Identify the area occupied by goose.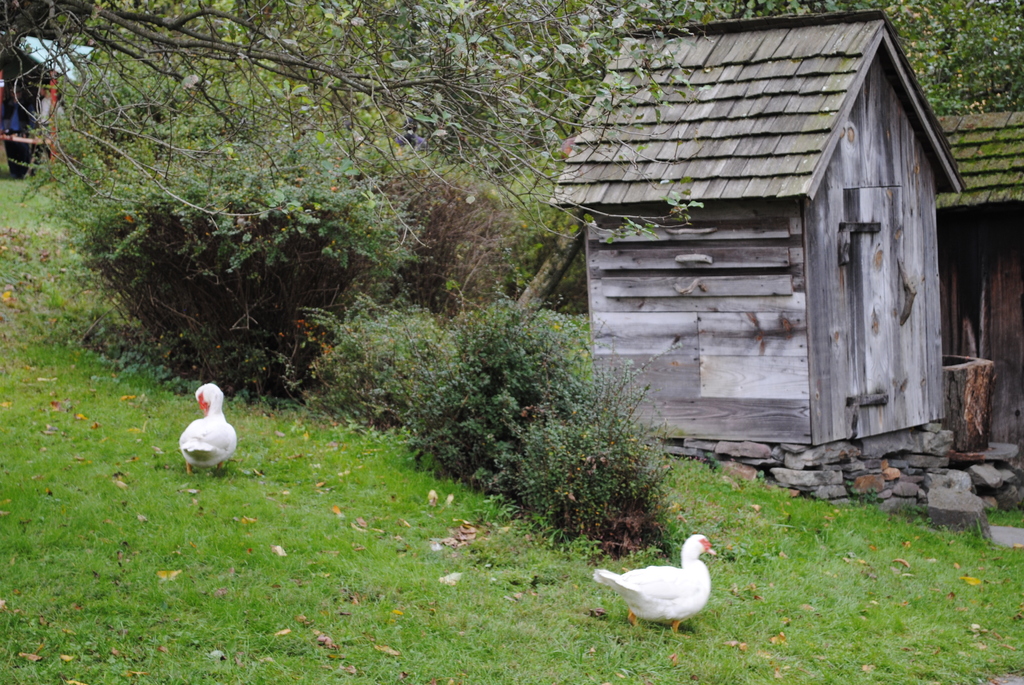
Area: rect(172, 382, 237, 473).
